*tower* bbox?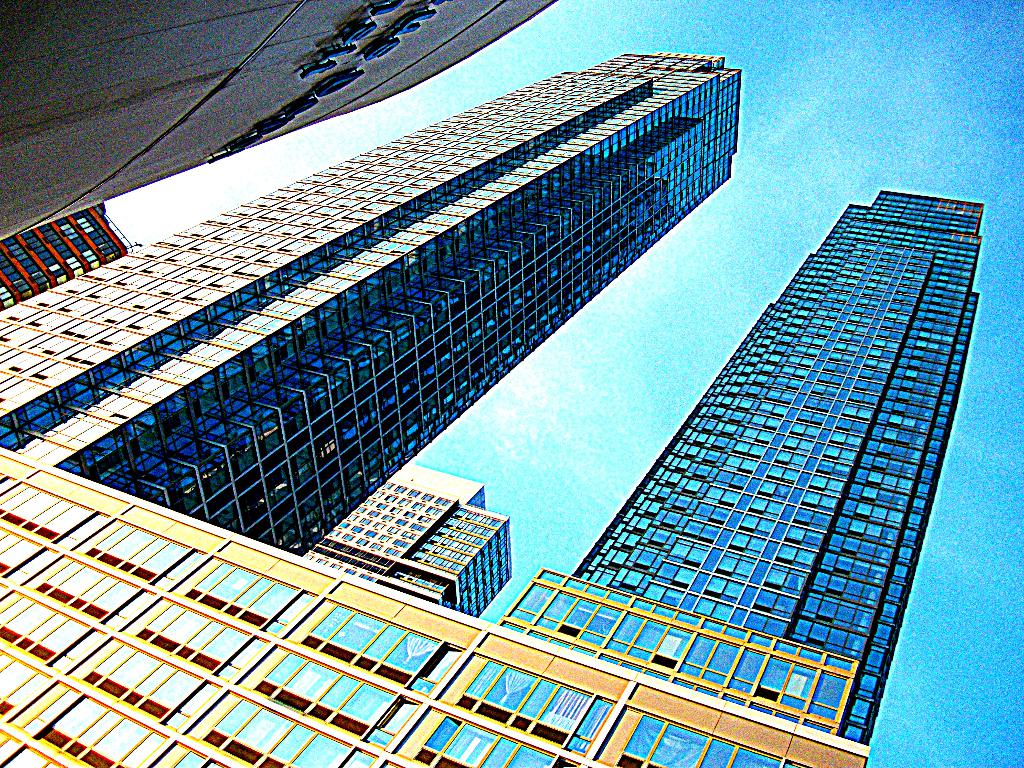
x1=504 y1=186 x2=984 y2=739
